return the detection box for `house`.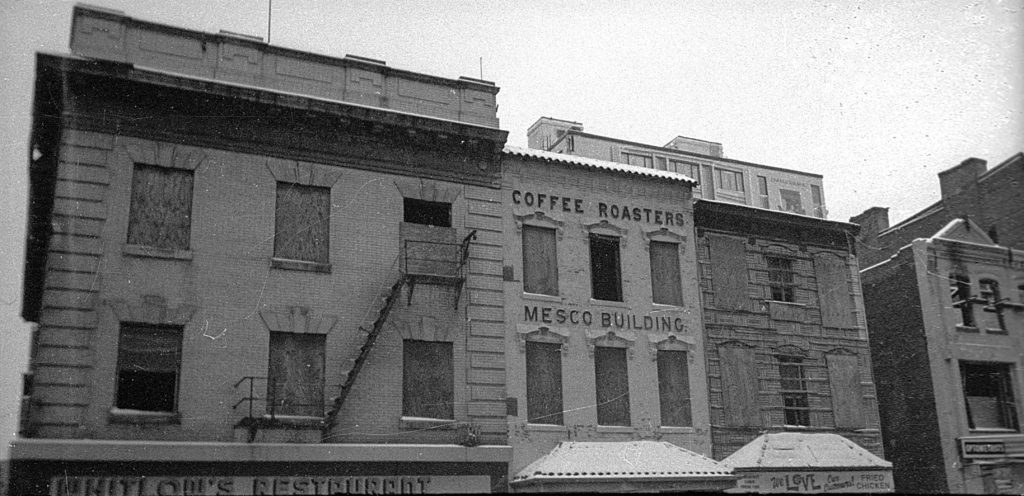
515, 168, 708, 495.
